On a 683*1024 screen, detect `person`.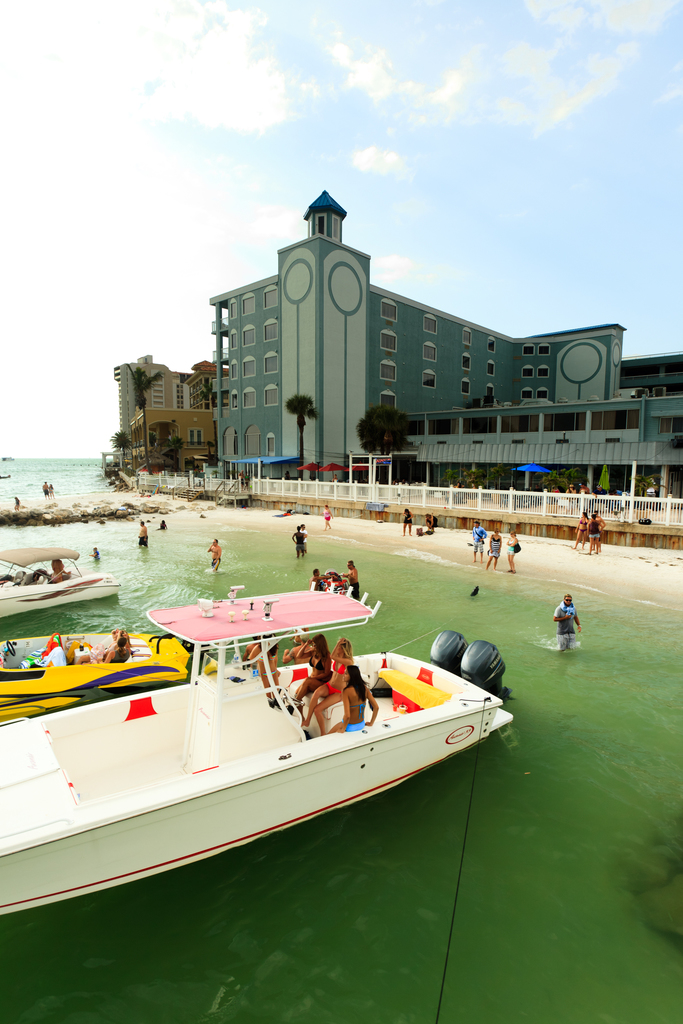
[x1=483, y1=531, x2=502, y2=568].
